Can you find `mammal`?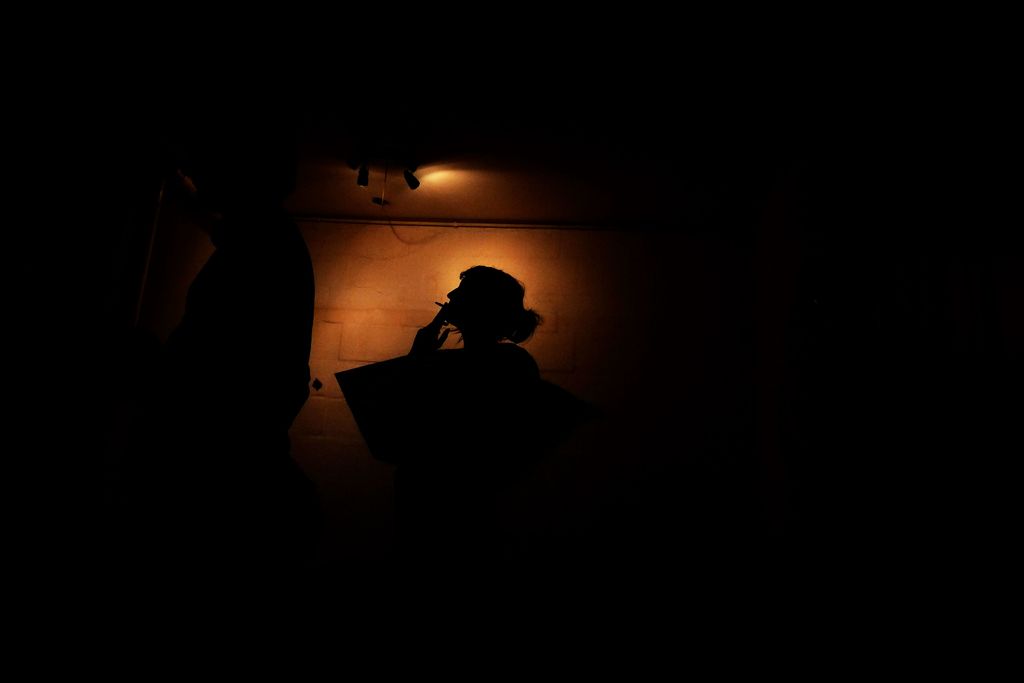
Yes, bounding box: select_region(328, 262, 547, 439).
